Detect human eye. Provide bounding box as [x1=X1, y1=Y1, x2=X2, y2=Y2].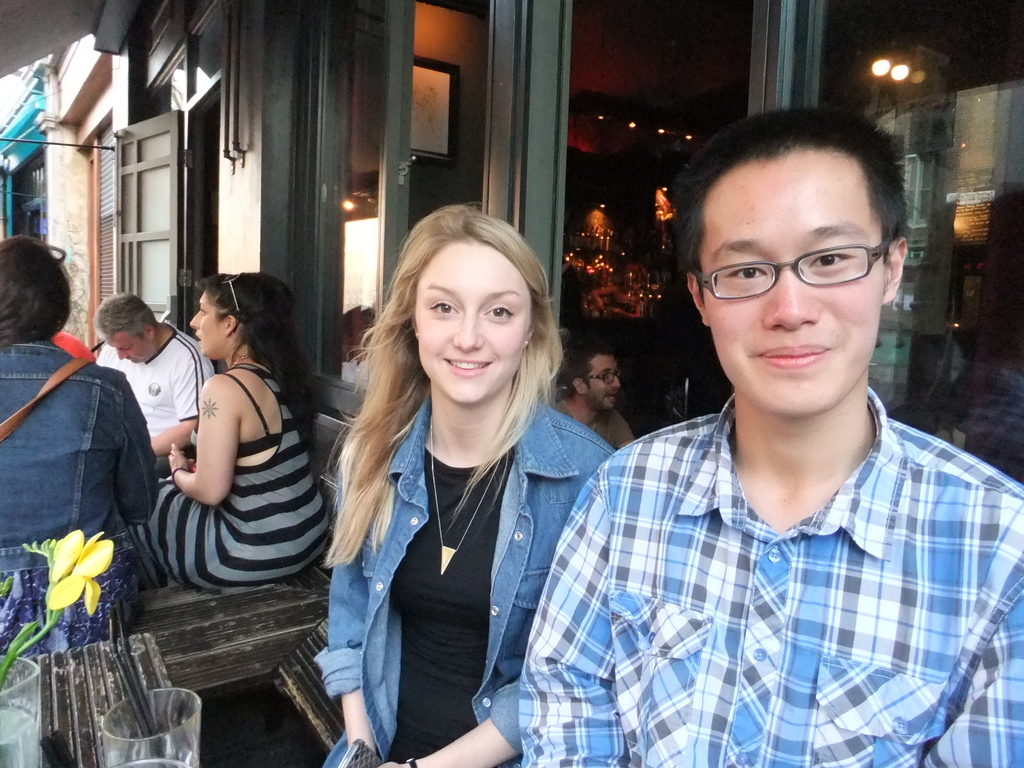
[x1=809, y1=246, x2=860, y2=277].
